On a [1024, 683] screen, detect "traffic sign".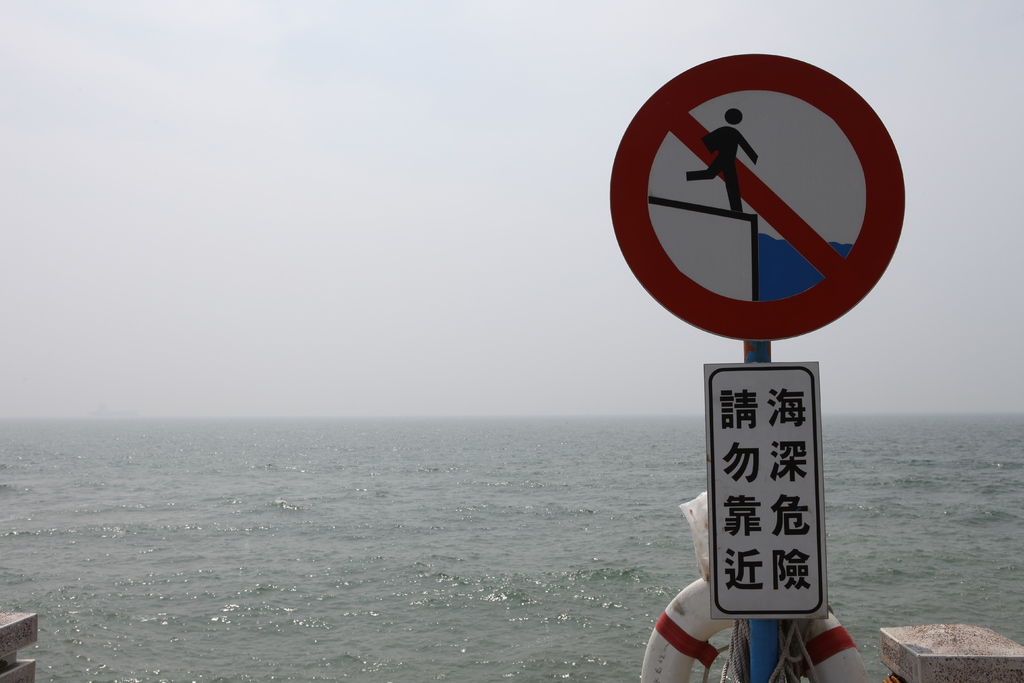
{"x1": 701, "y1": 356, "x2": 823, "y2": 619}.
